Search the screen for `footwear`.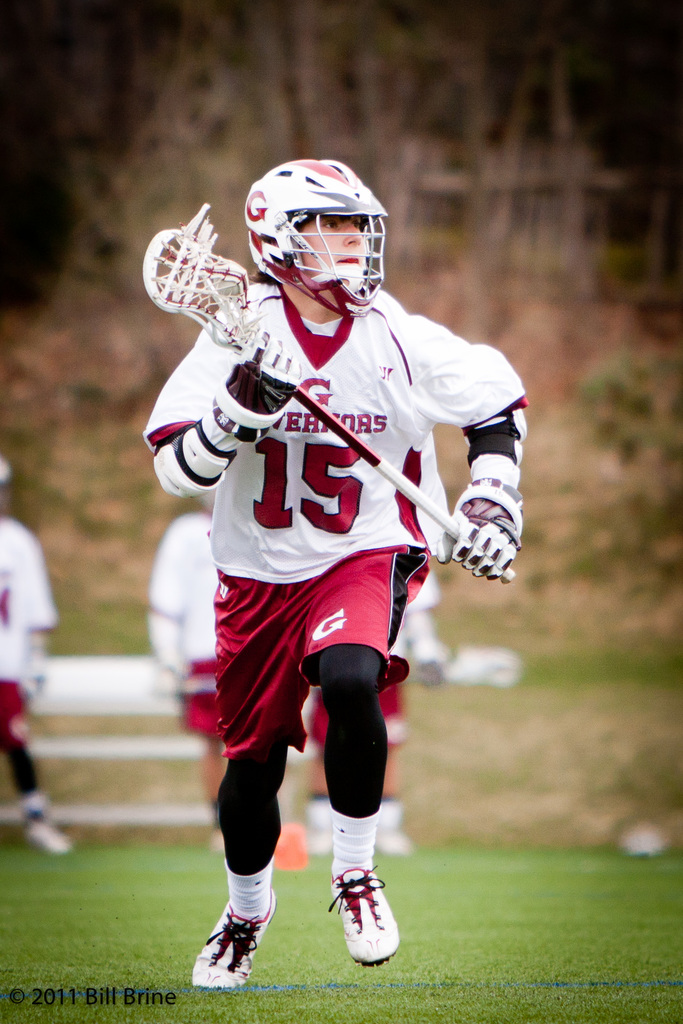
Found at x1=329, y1=874, x2=399, y2=970.
